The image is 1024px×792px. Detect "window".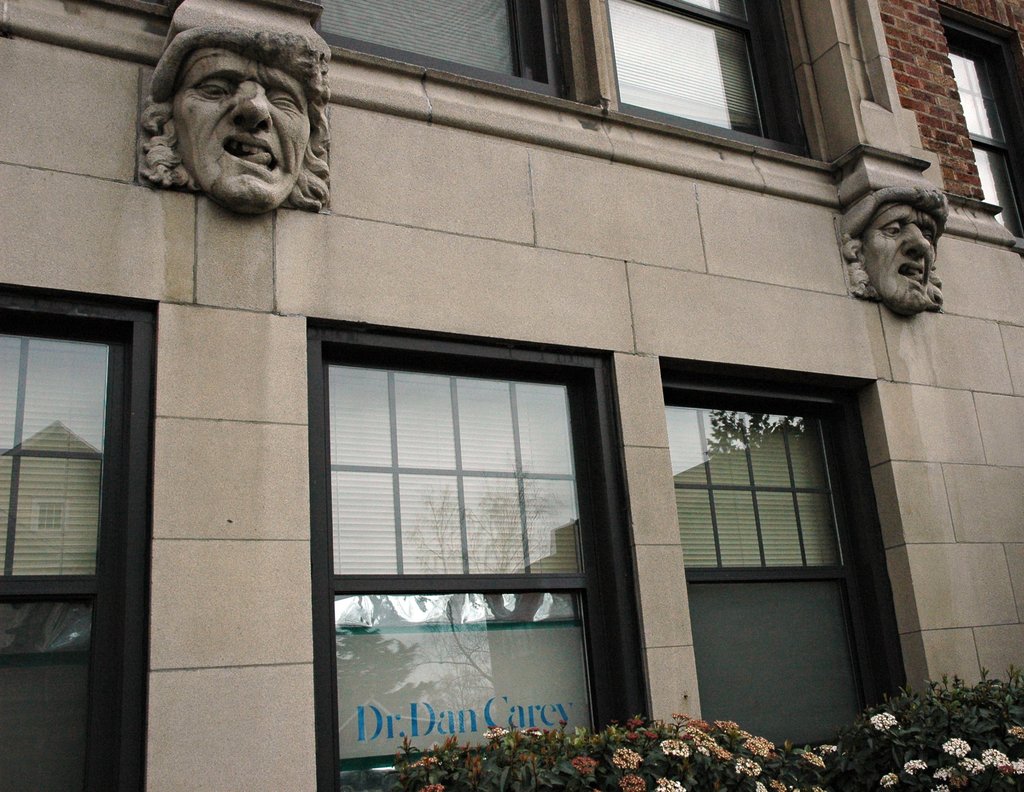
Detection: <bbox>611, 0, 817, 145</bbox>.
